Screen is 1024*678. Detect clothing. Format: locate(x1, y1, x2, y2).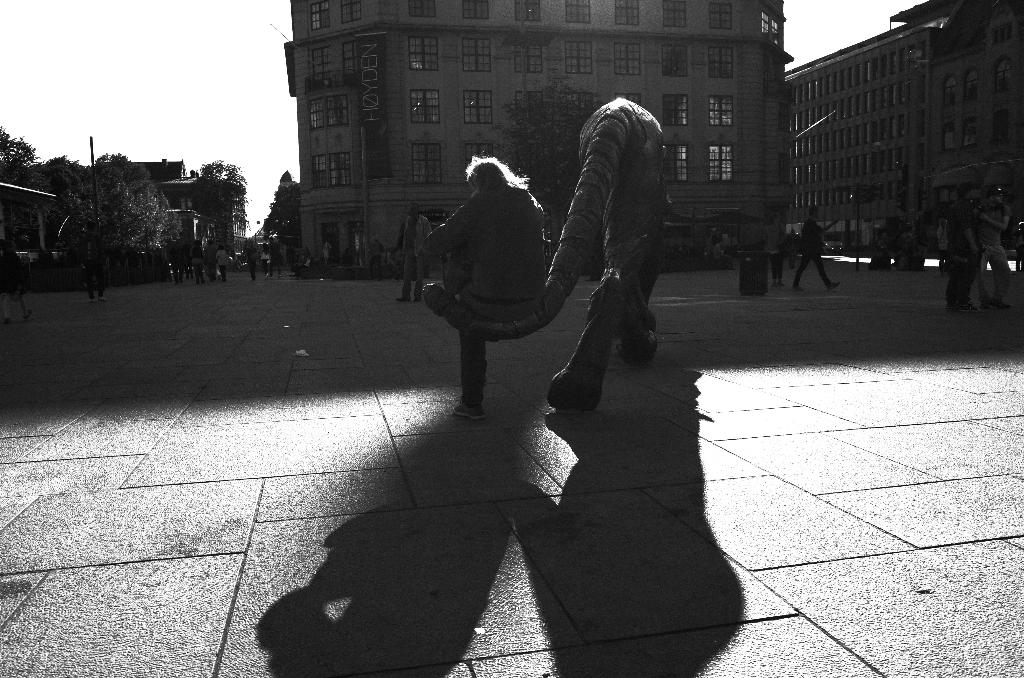
locate(403, 216, 428, 298).
